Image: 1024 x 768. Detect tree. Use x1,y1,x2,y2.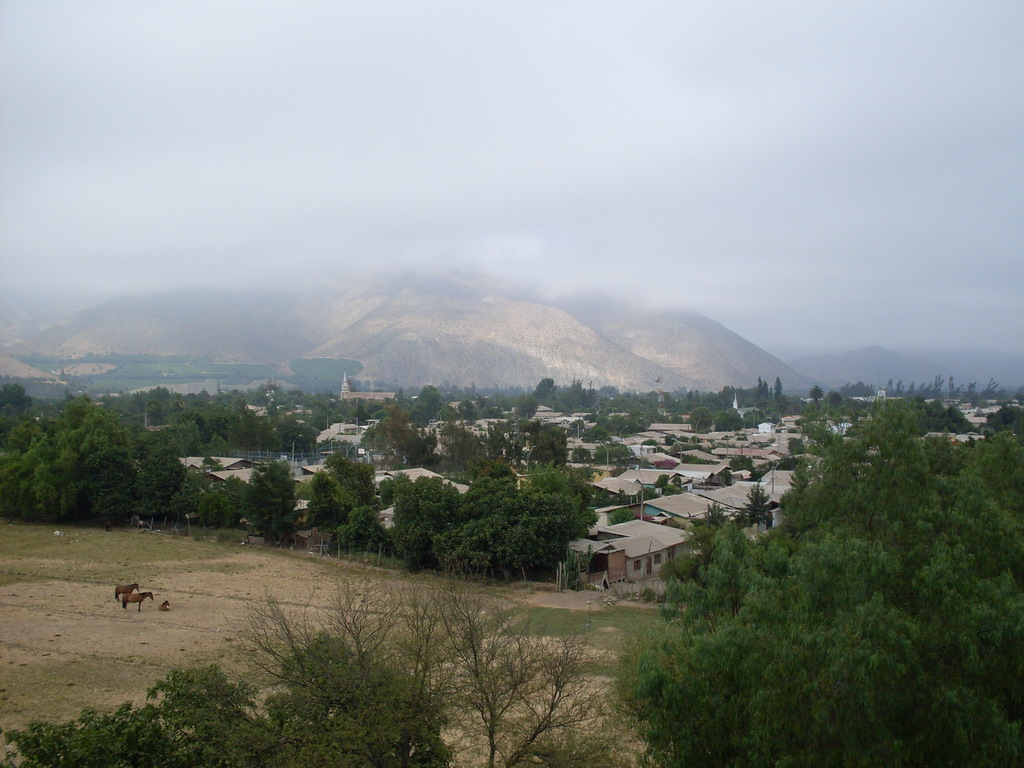
393,471,435,566.
